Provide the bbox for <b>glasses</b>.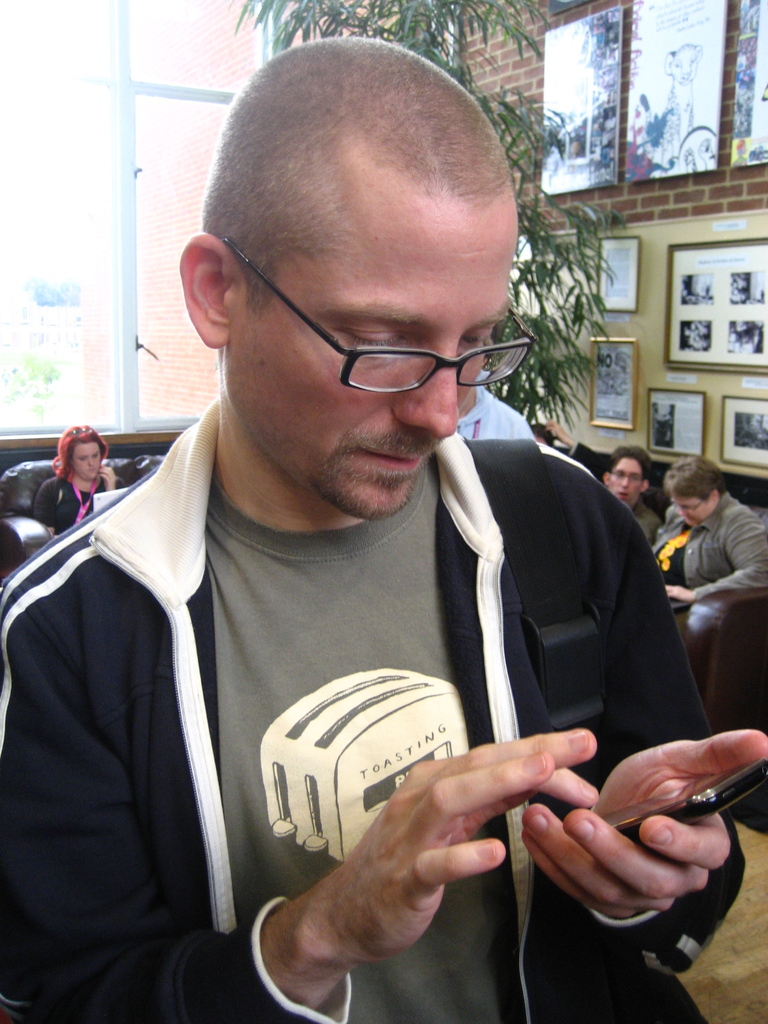
region(236, 276, 527, 389).
